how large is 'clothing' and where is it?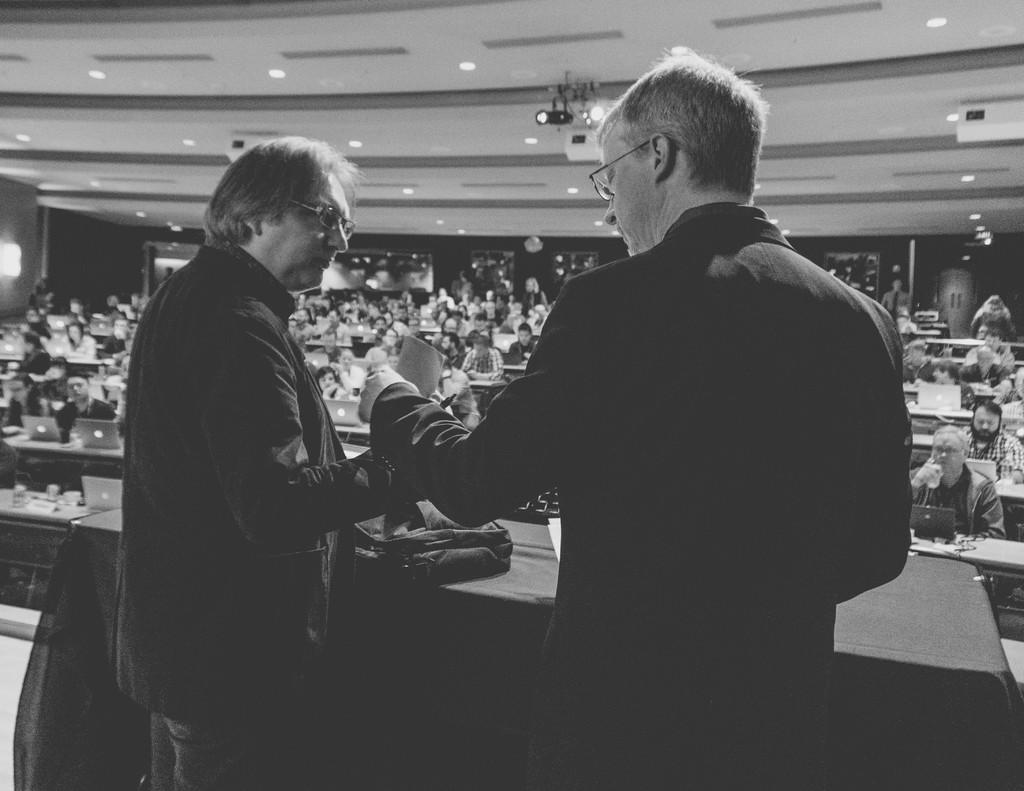
Bounding box: l=463, t=348, r=504, b=373.
